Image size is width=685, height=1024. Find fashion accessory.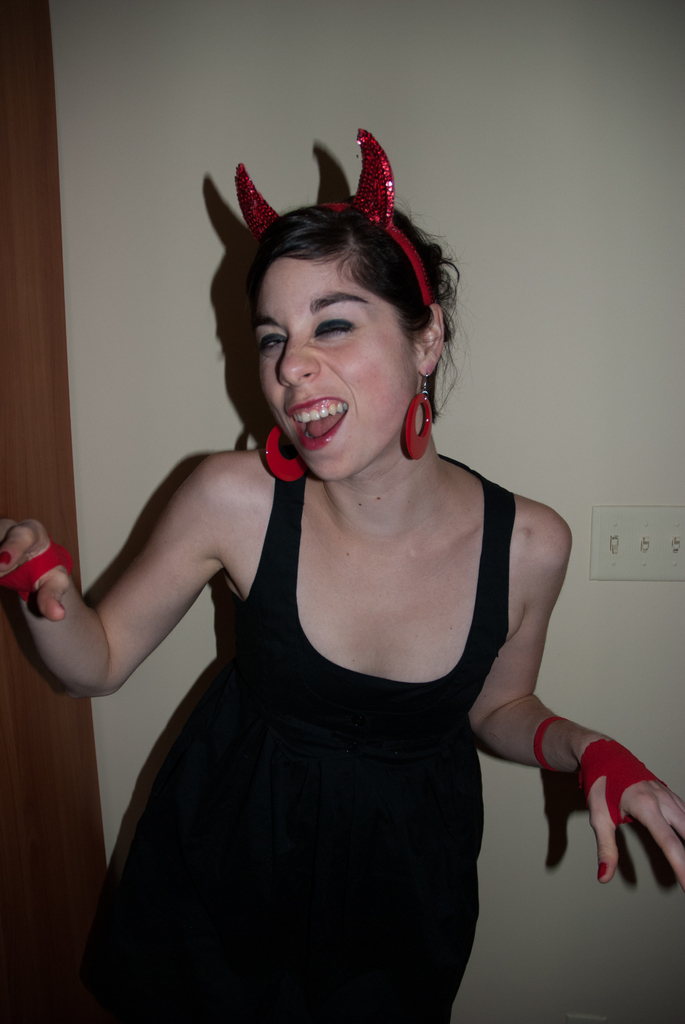
bbox=[576, 738, 671, 829].
